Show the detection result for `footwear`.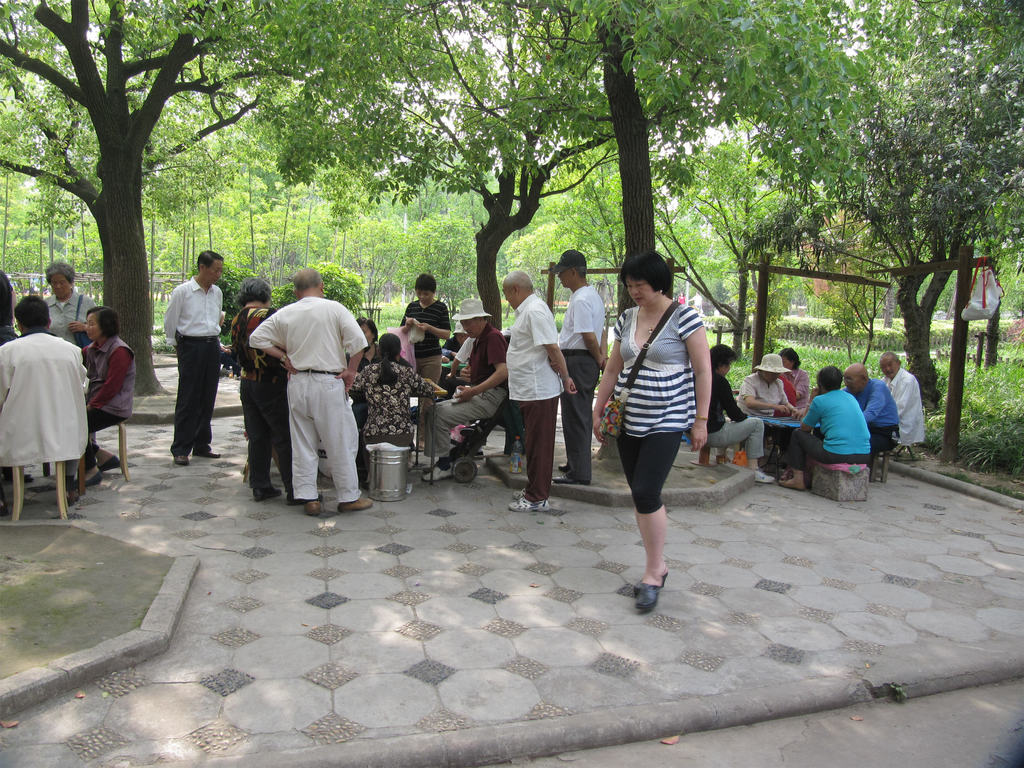
[x1=635, y1=581, x2=660, y2=616].
